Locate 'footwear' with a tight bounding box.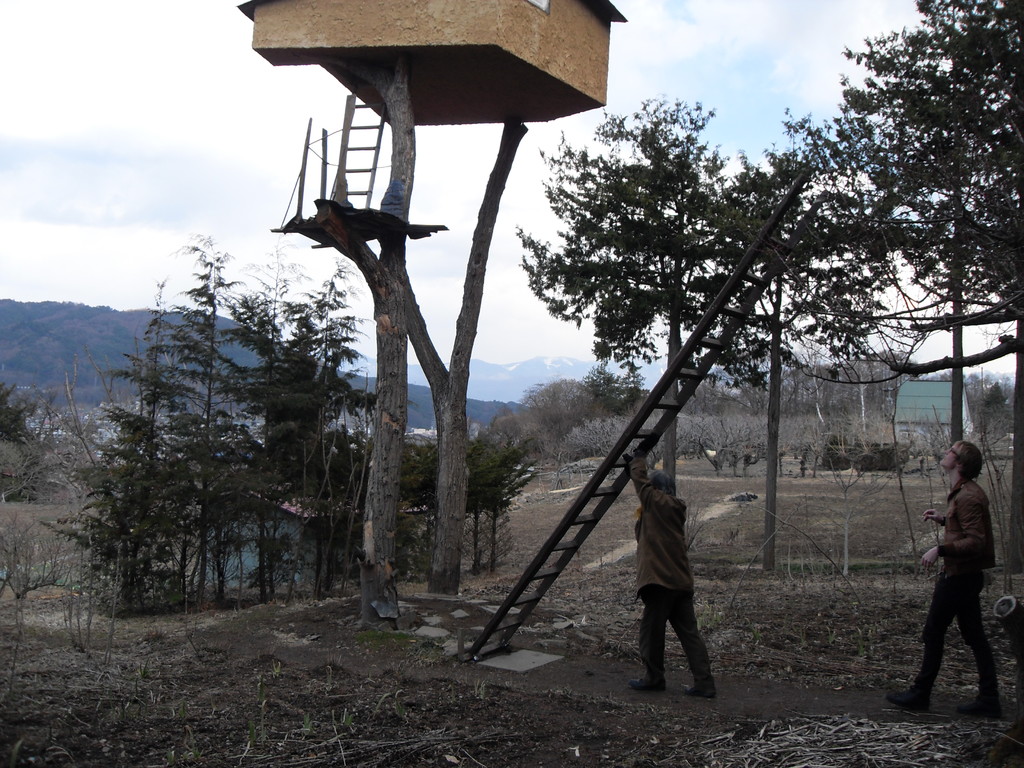
BBox(628, 672, 666, 696).
